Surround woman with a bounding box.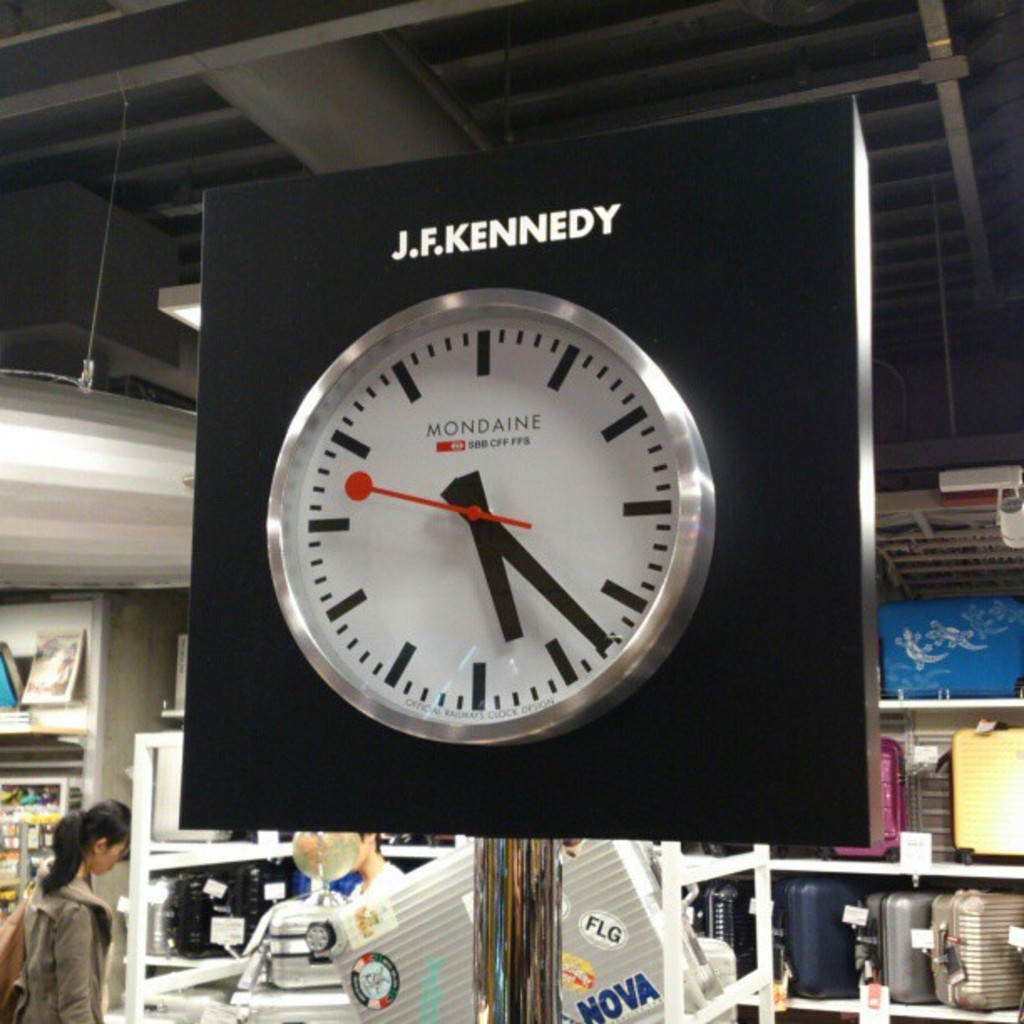
{"x1": 8, "y1": 820, "x2": 114, "y2": 1023}.
